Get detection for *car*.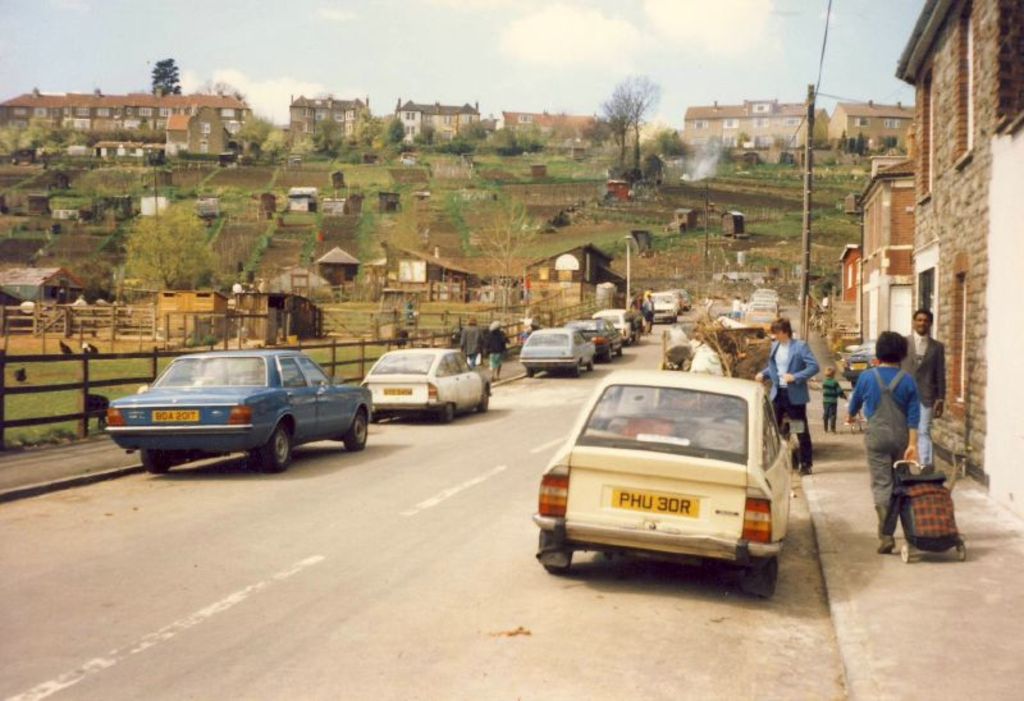
Detection: left=530, top=370, right=792, bottom=604.
